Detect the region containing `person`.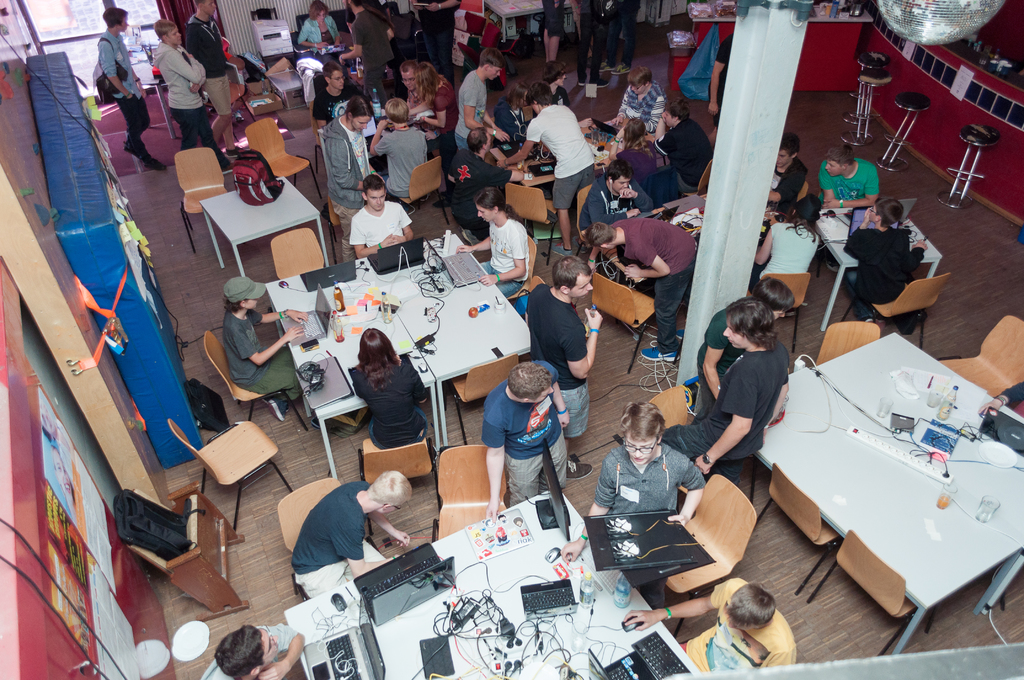
<region>691, 266, 793, 401</region>.
